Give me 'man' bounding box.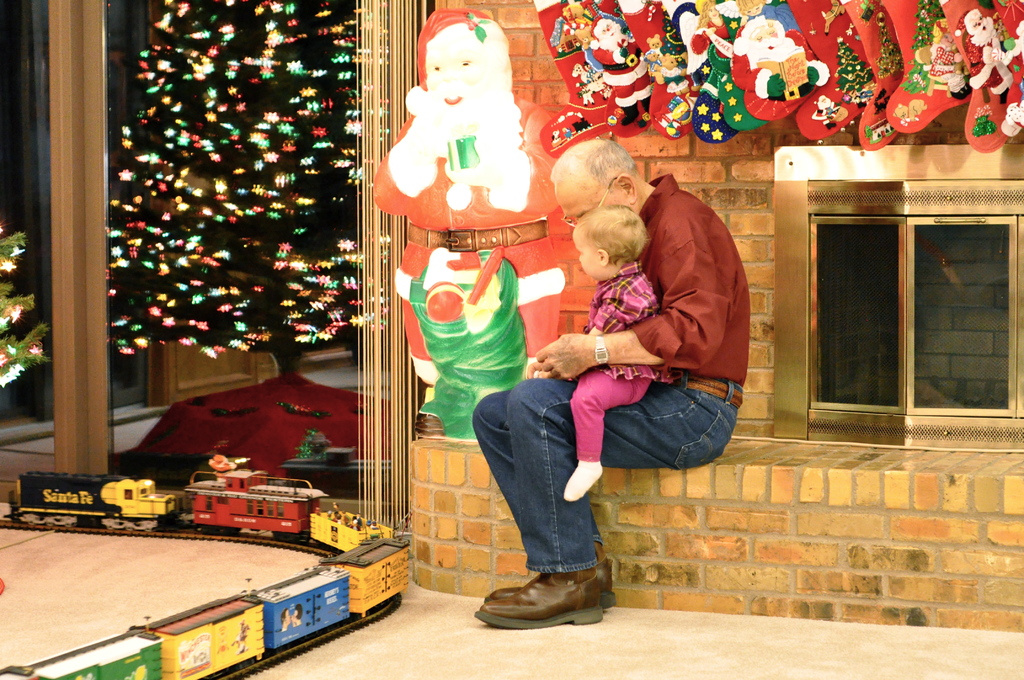
locate(367, 19, 566, 430).
